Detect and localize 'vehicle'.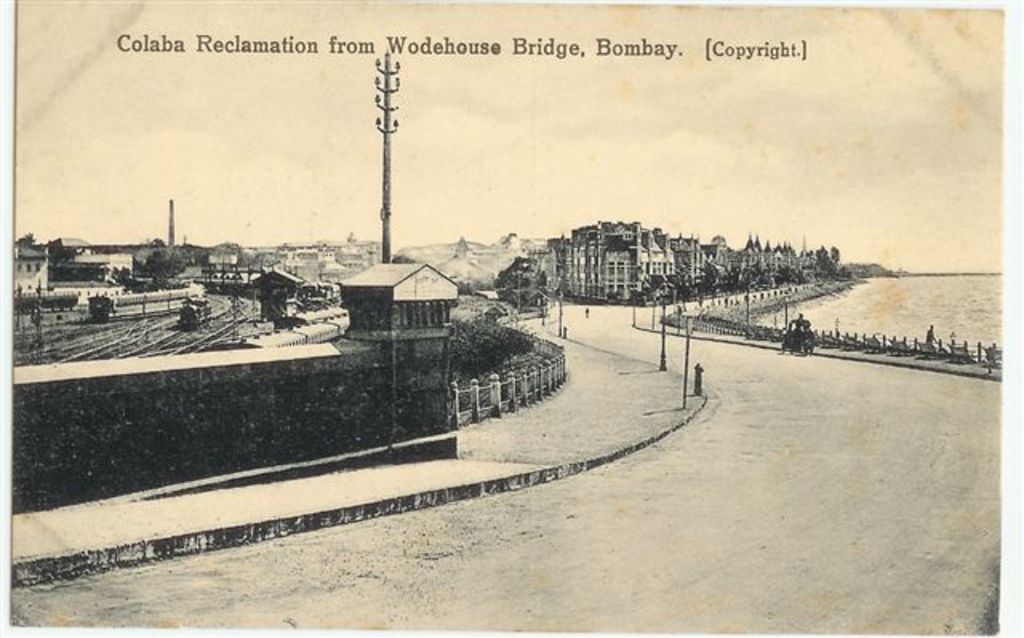
Localized at left=6, top=293, right=82, bottom=310.
